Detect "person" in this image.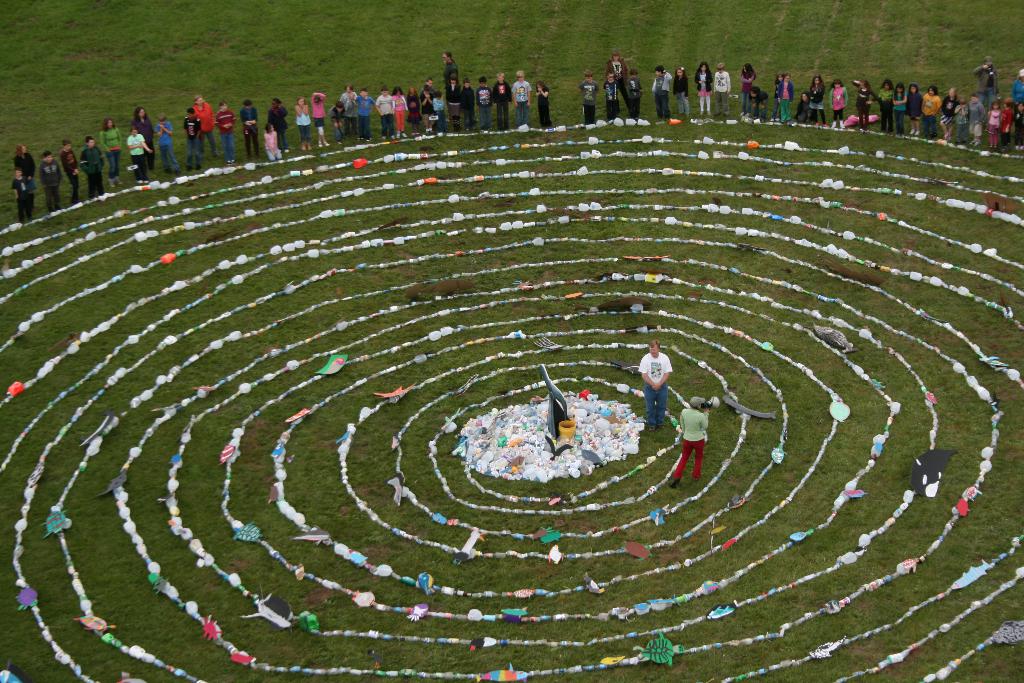
Detection: bbox=(504, 74, 536, 129).
